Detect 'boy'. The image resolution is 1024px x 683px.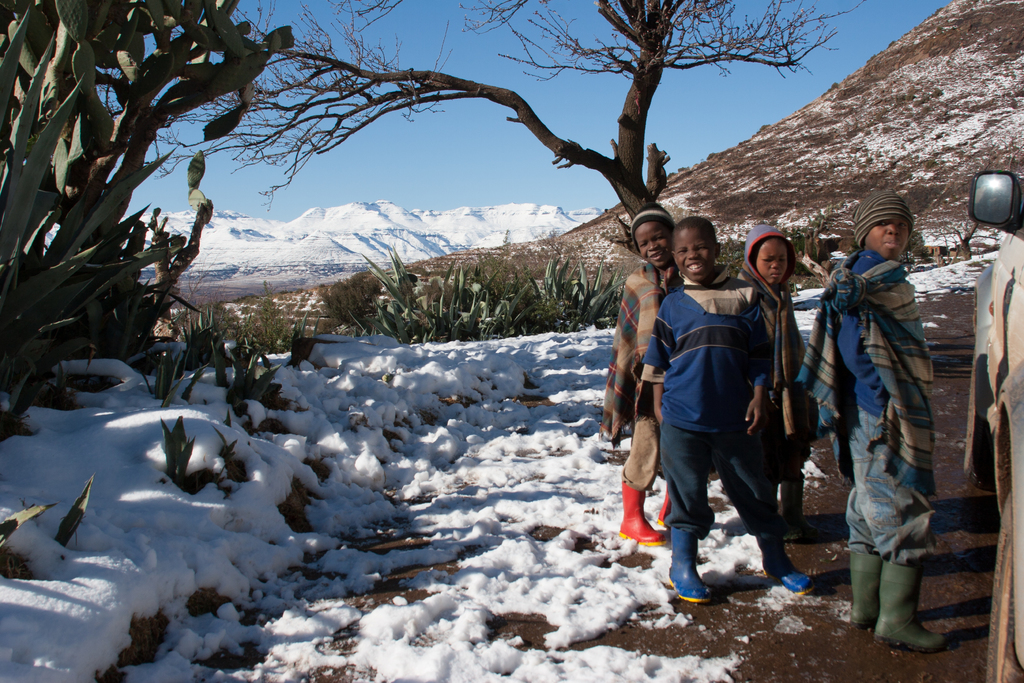
(x1=597, y1=204, x2=694, y2=553).
